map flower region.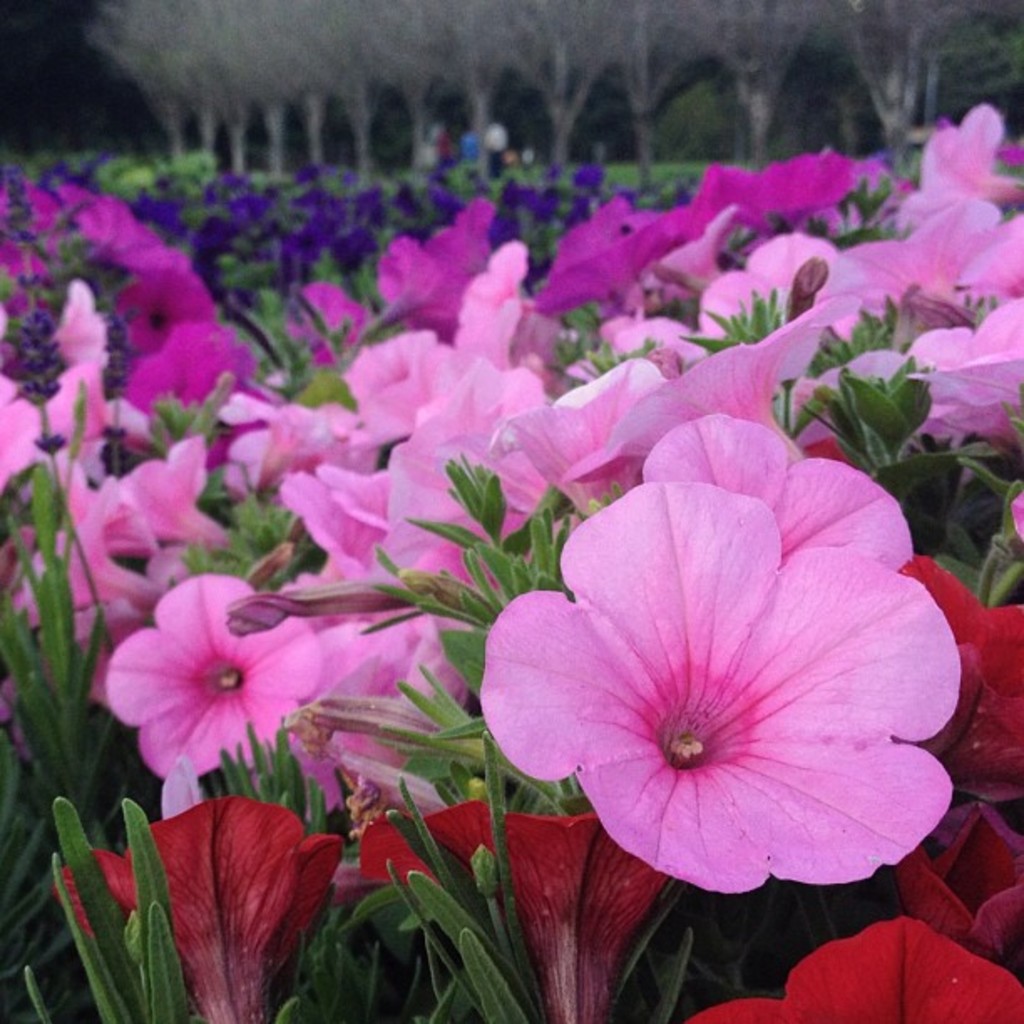
Mapped to (x1=110, y1=577, x2=313, y2=775).
